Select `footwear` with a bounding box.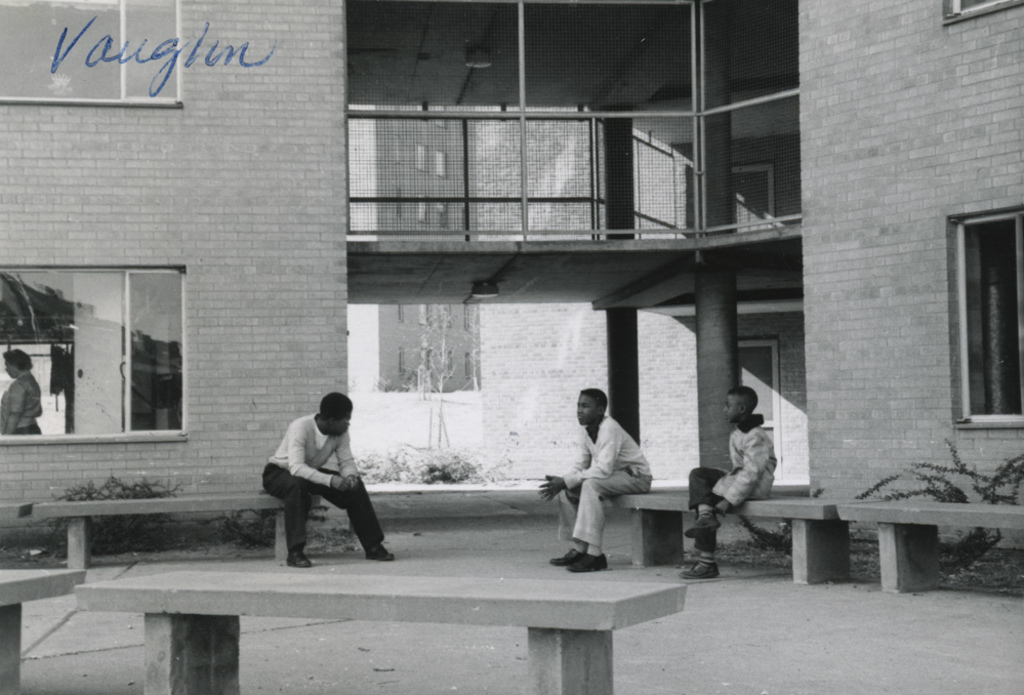
box=[565, 549, 607, 572].
